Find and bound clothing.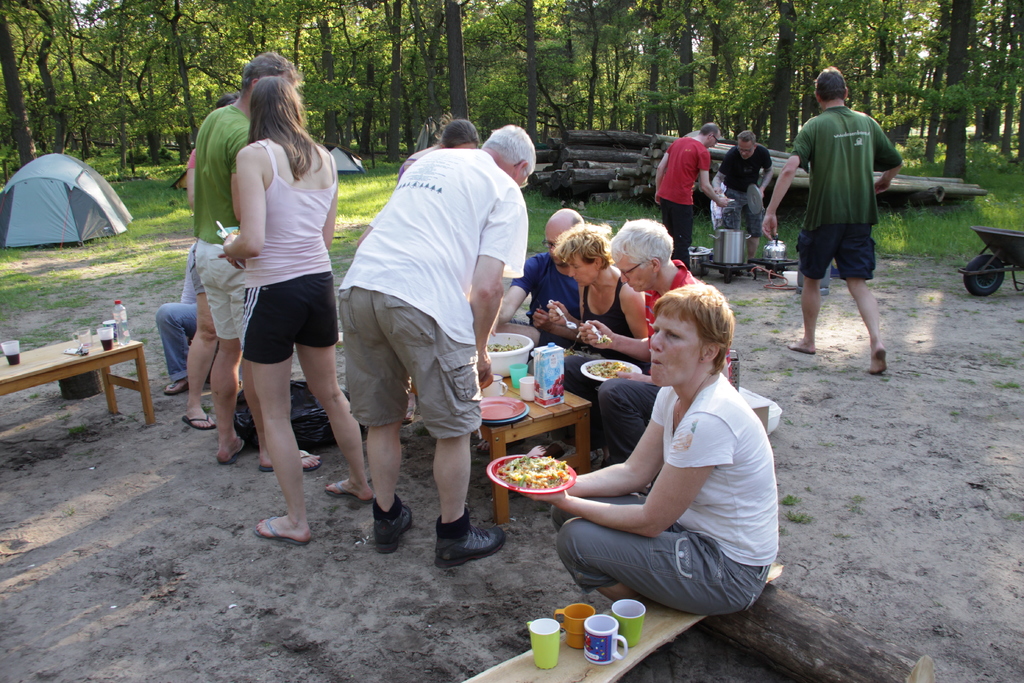
Bound: {"x1": 154, "y1": 299, "x2": 200, "y2": 388}.
